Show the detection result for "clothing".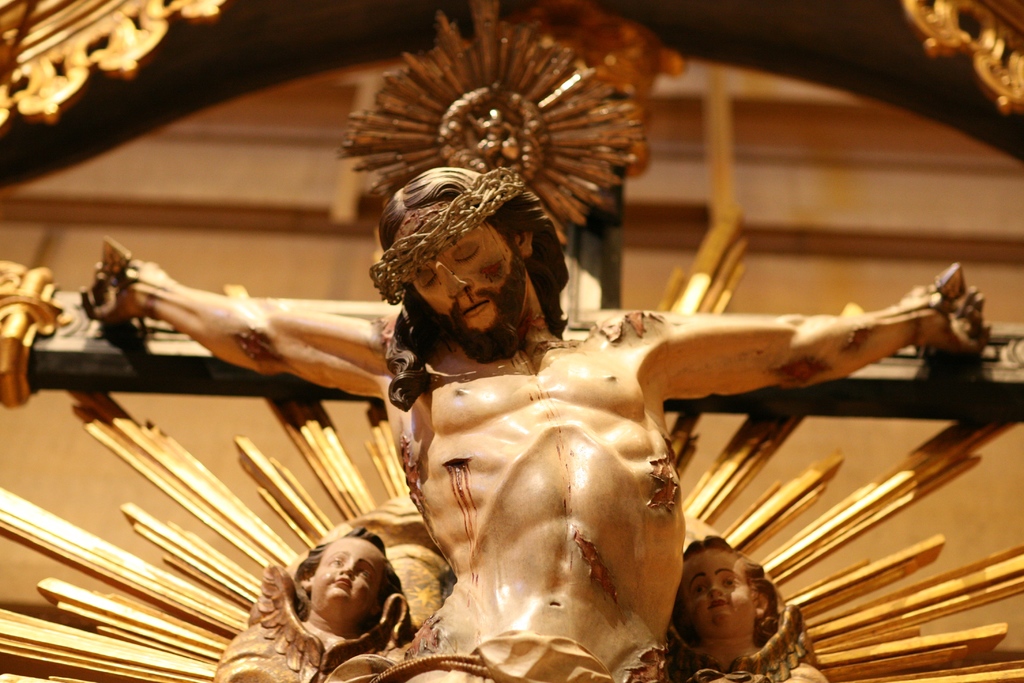
(x1=216, y1=563, x2=413, y2=682).
